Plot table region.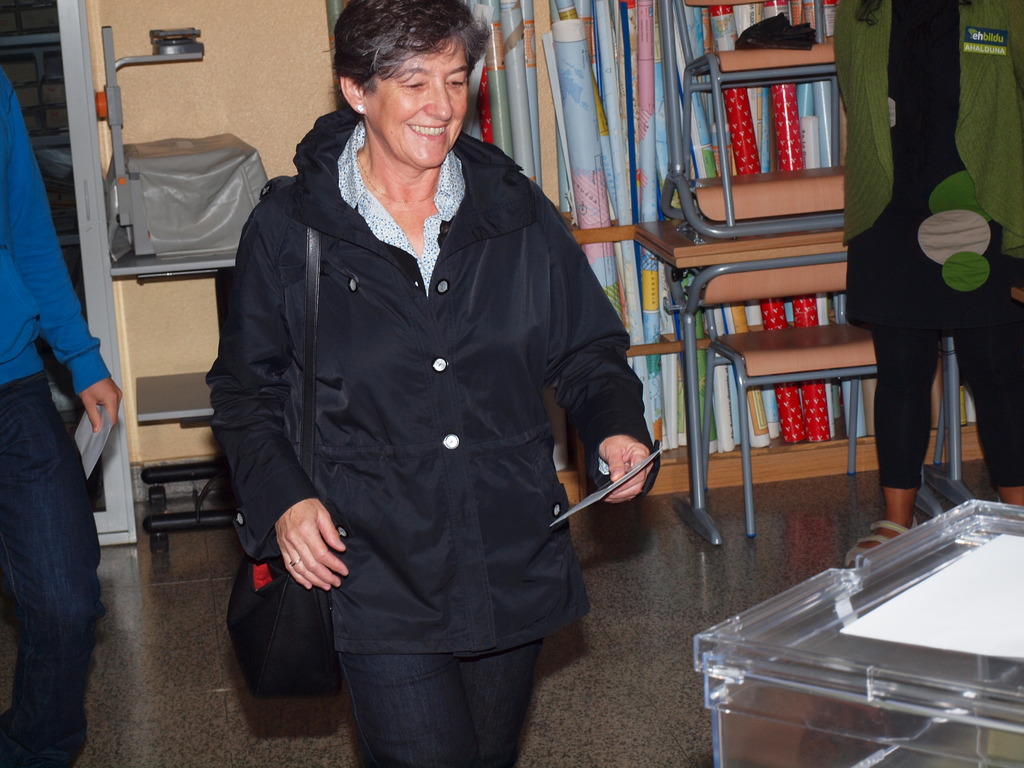
Plotted at <bbox>115, 257, 240, 536</bbox>.
